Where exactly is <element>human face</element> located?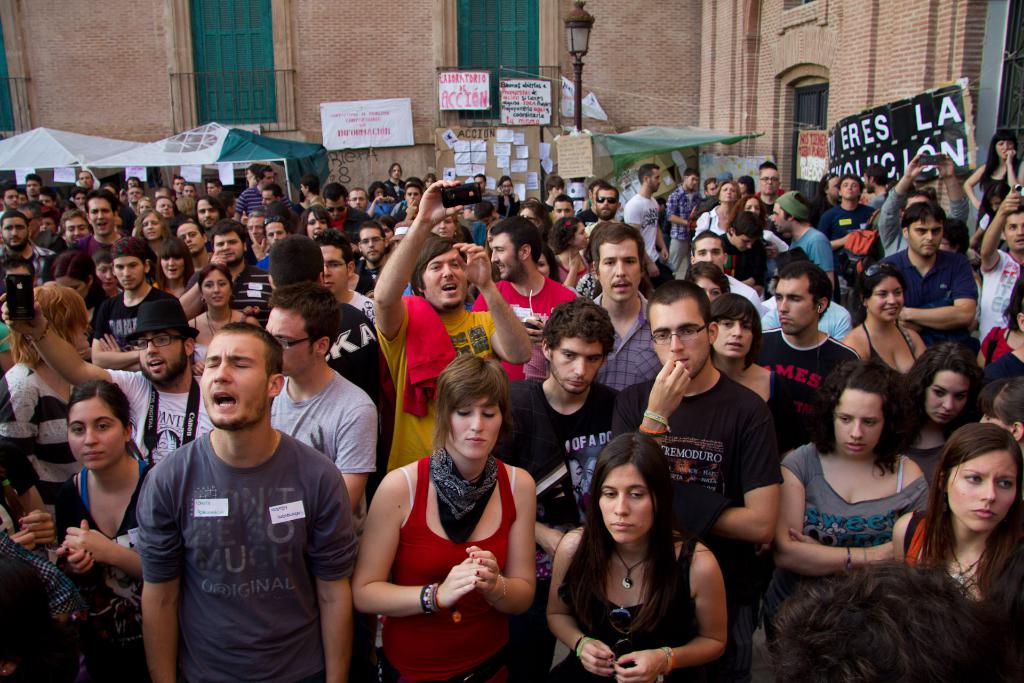
Its bounding box is box(246, 214, 262, 242).
